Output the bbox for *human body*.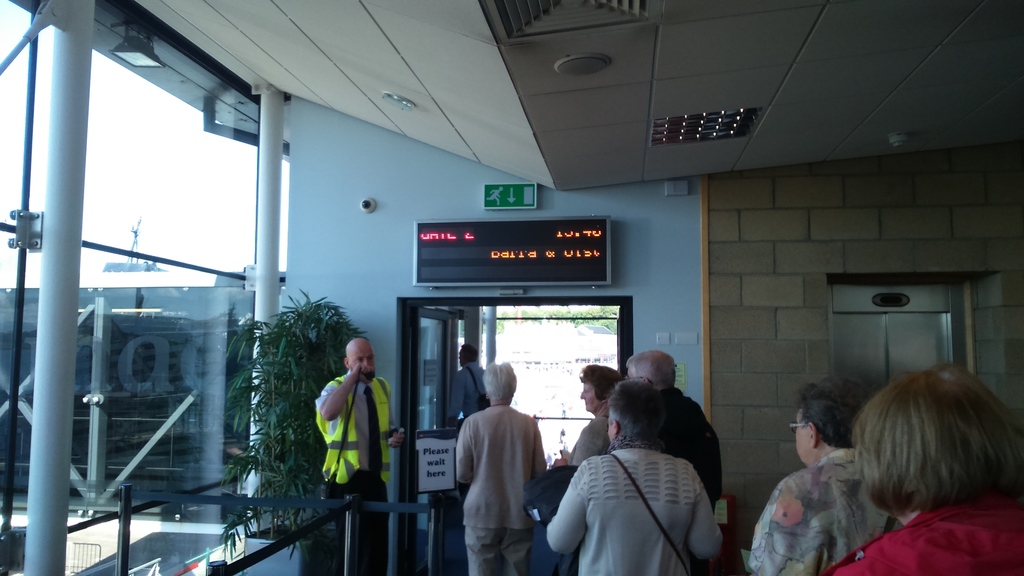
select_region(313, 334, 393, 575).
